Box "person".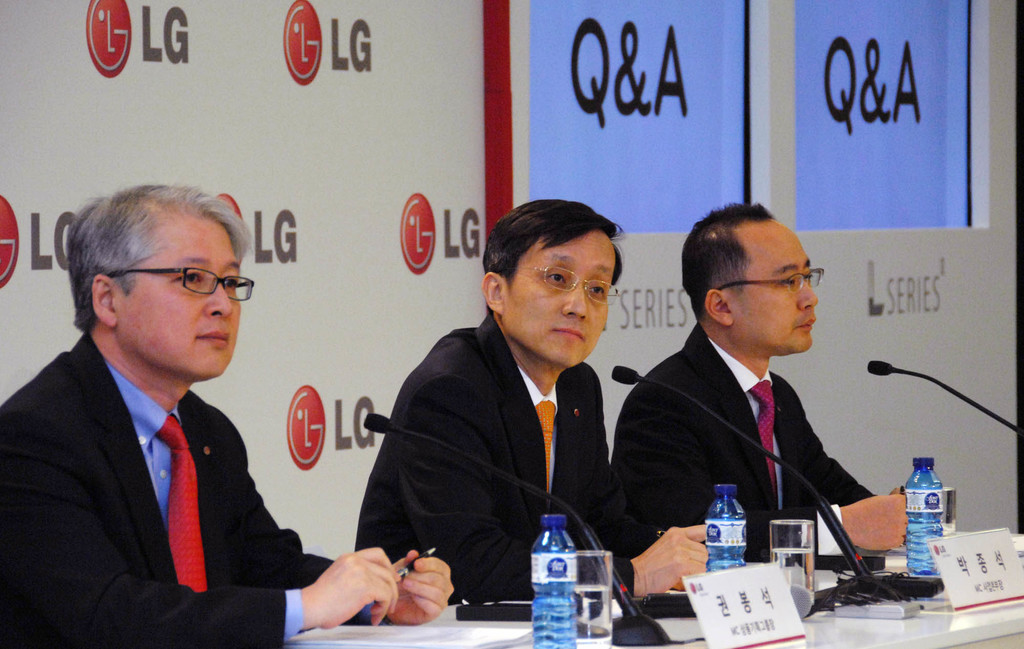
pyautogui.locateOnScreen(609, 202, 914, 558).
